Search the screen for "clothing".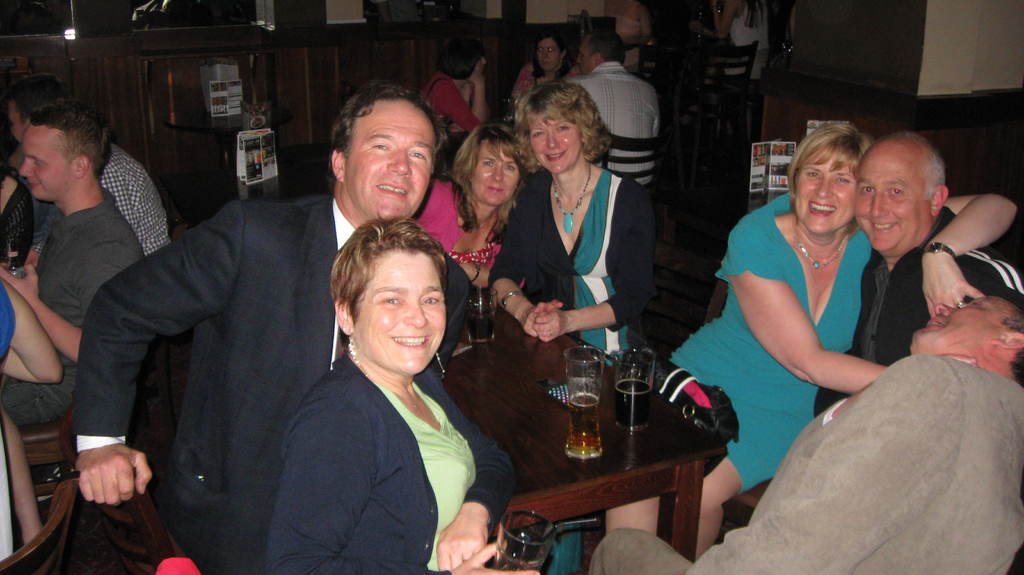
Found at select_region(666, 190, 868, 488).
